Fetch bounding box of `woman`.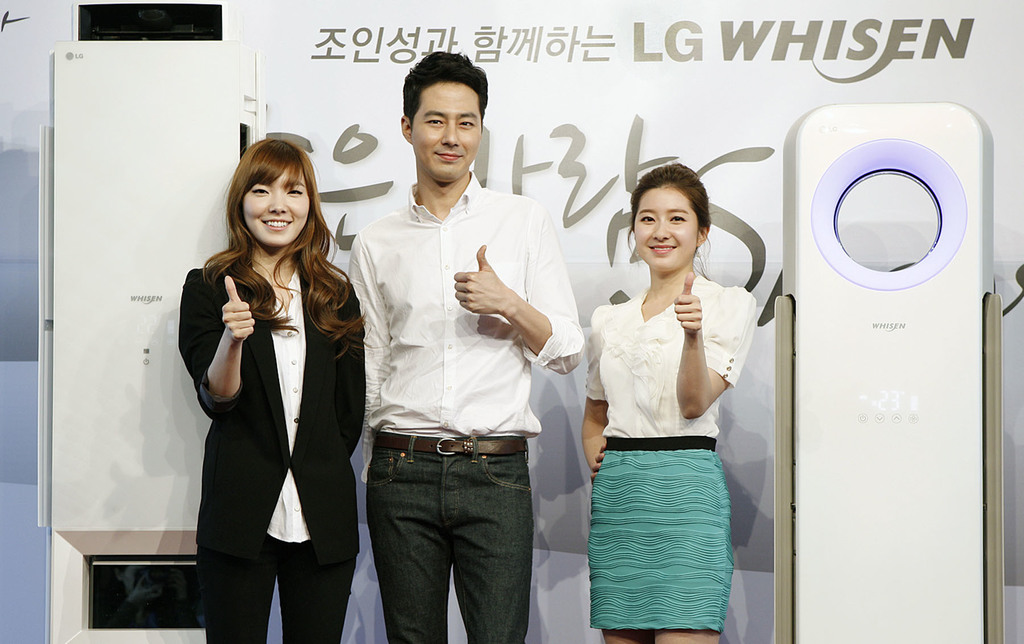
Bbox: bbox=[179, 136, 380, 643].
